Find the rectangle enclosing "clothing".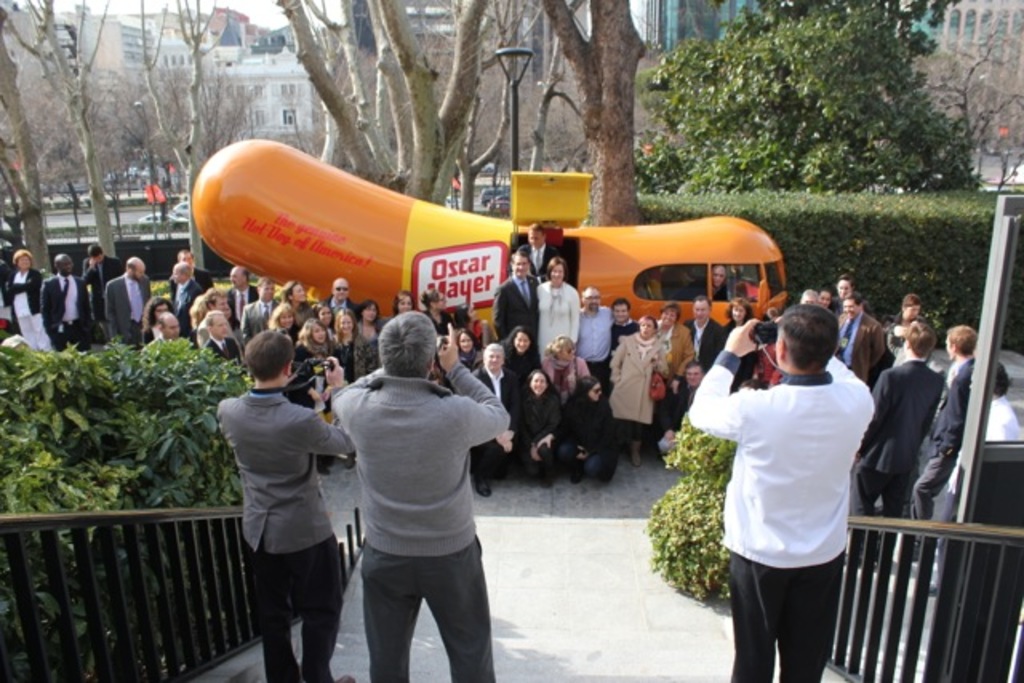
579 302 614 379.
